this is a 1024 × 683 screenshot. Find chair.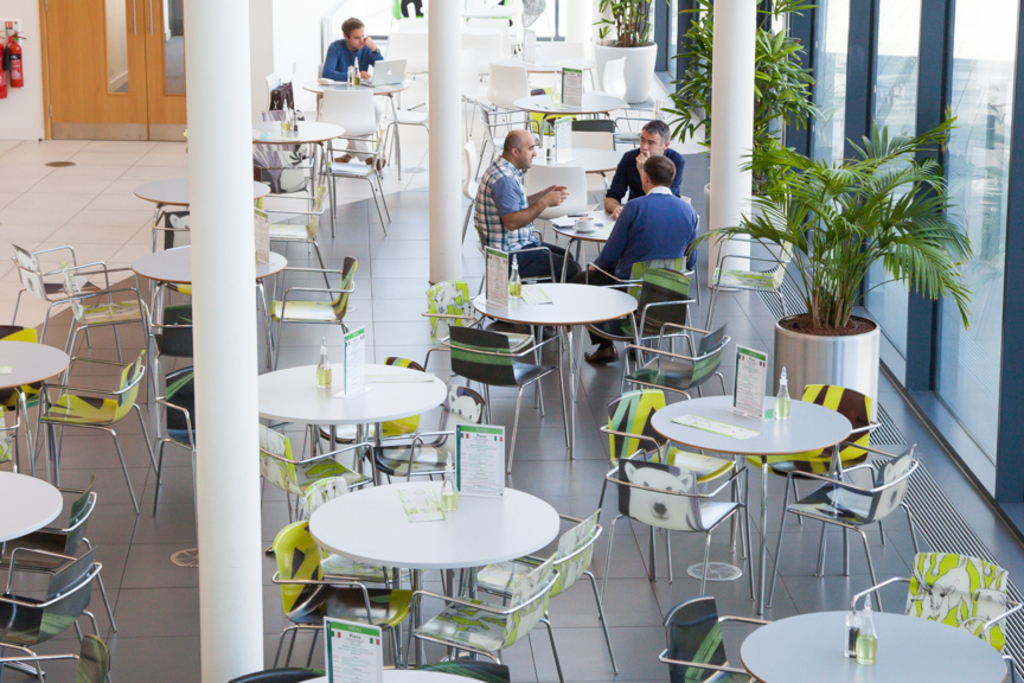
Bounding box: region(599, 448, 754, 618).
